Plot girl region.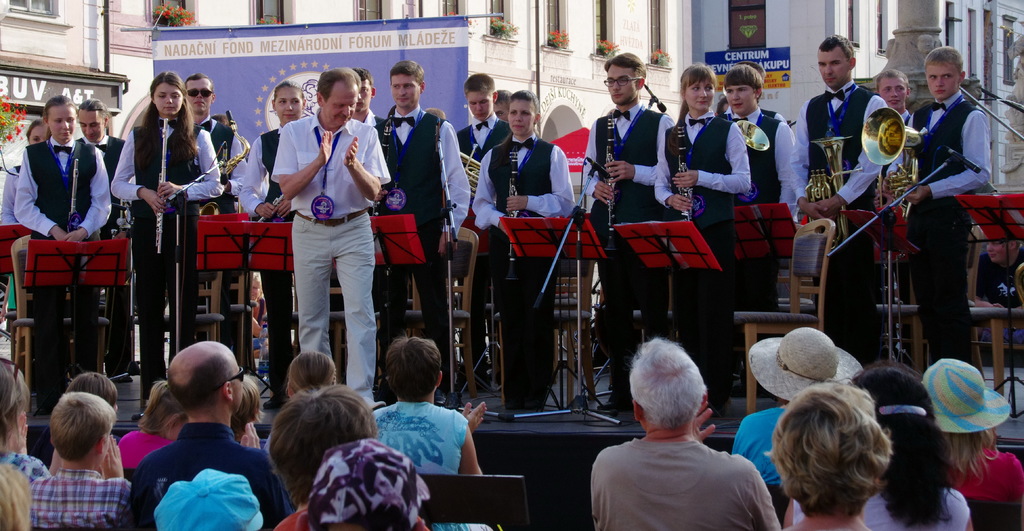
Plotted at pyautogui.locateOnScreen(0, 121, 47, 222).
